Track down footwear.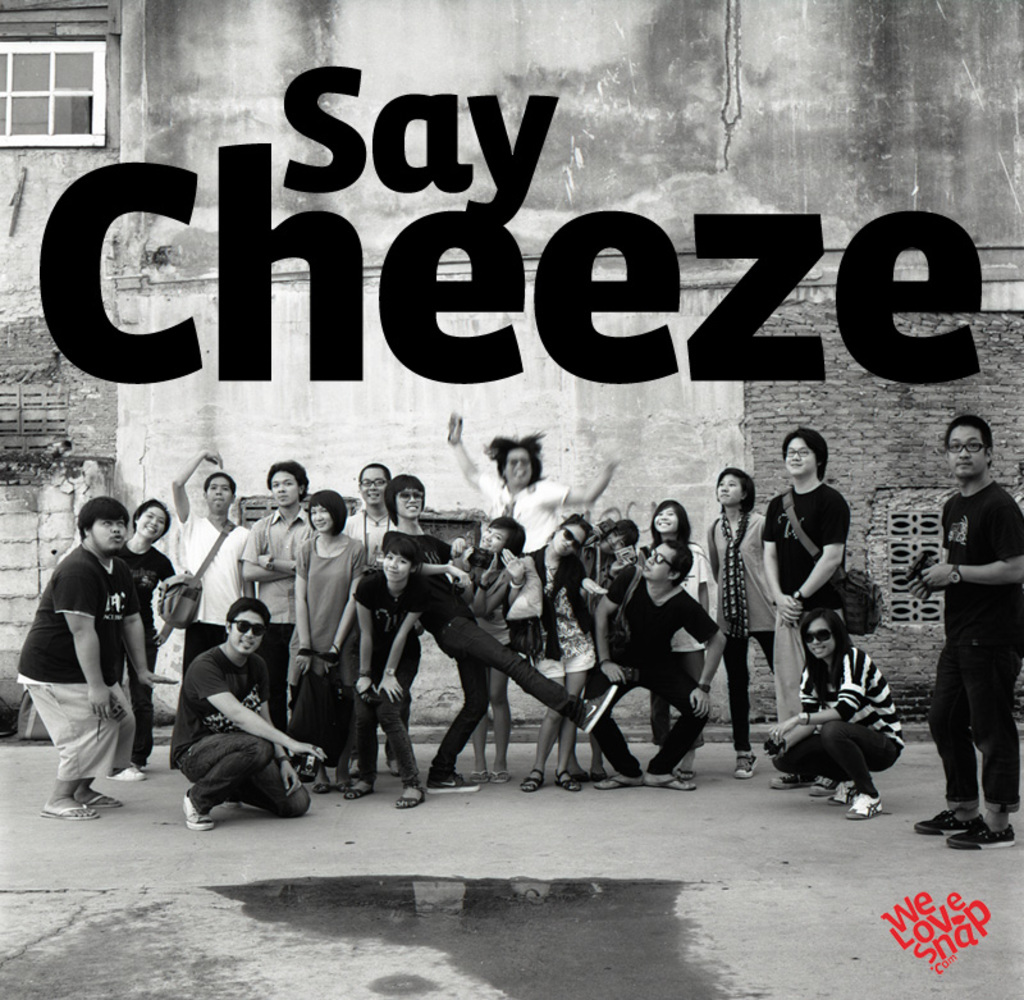
Tracked to detection(105, 763, 143, 782).
